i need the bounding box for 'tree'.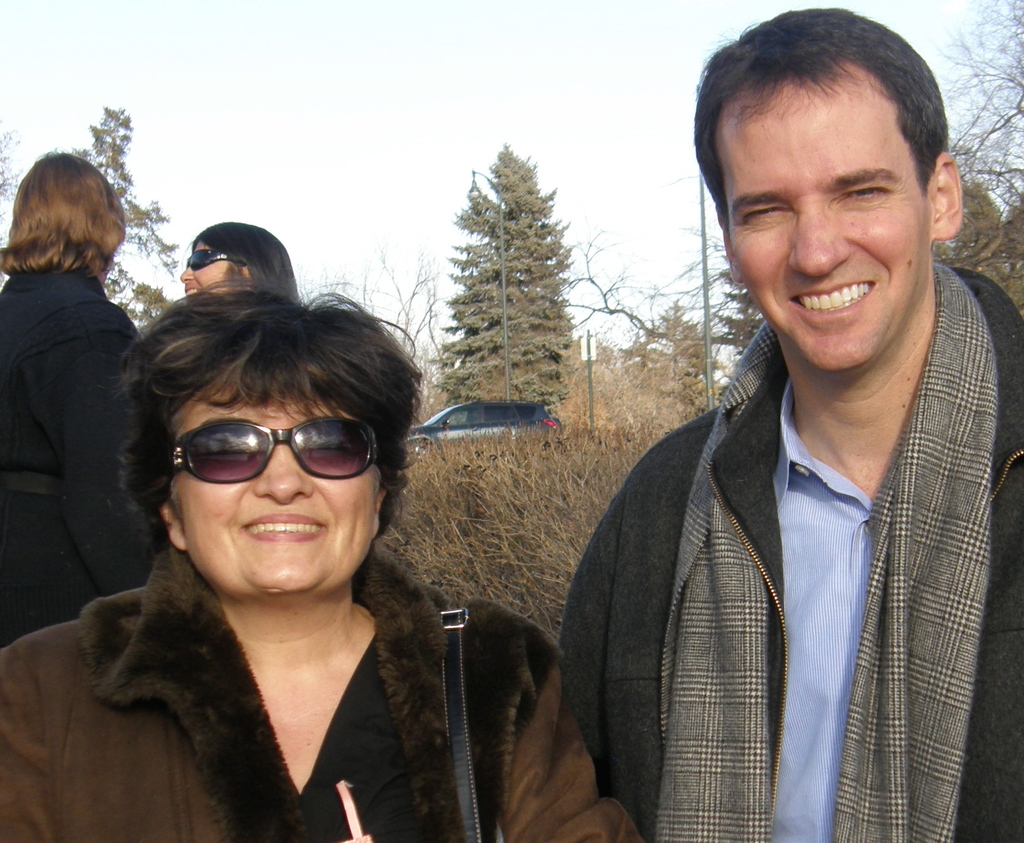
Here it is: [x1=624, y1=300, x2=725, y2=420].
